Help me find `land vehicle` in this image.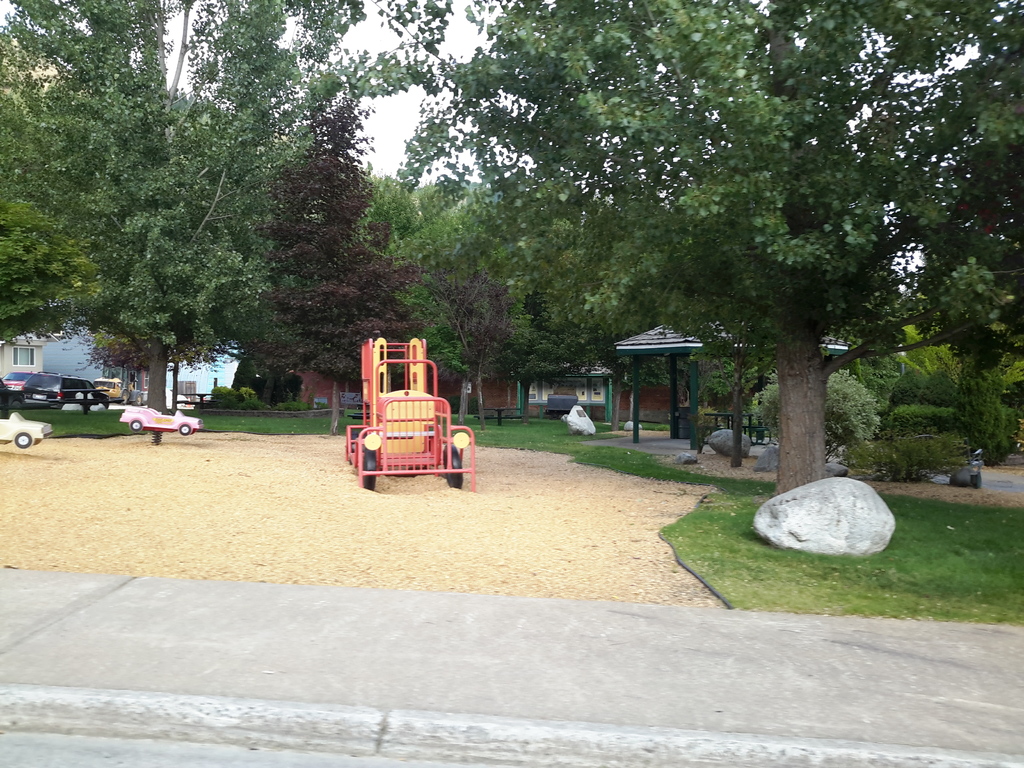
Found it: 4 371 38 393.
